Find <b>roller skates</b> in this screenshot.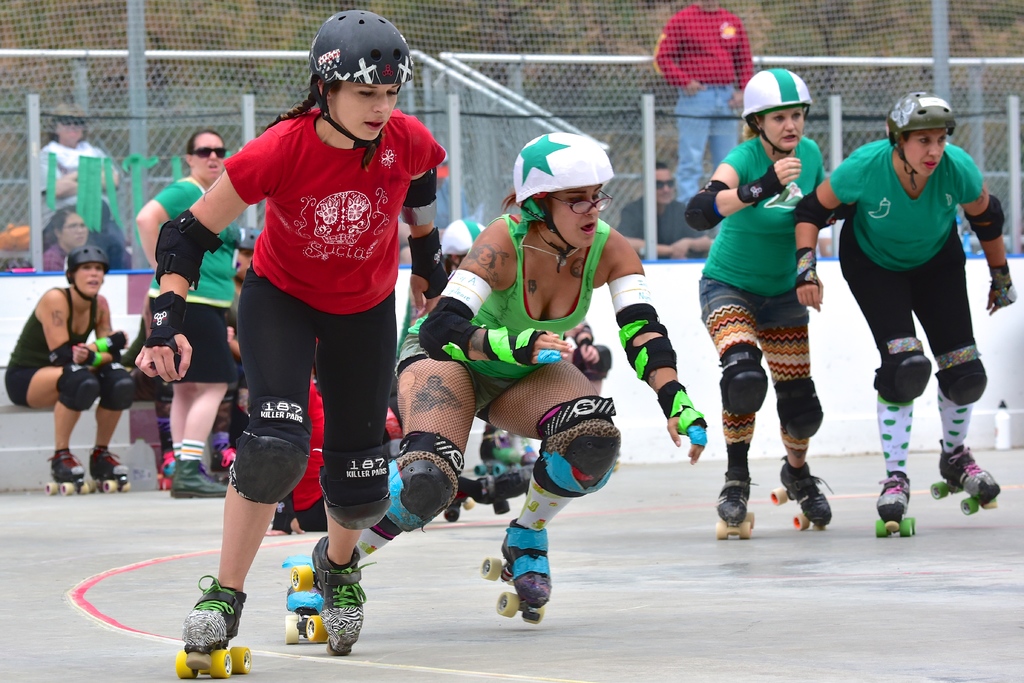
The bounding box for <b>roller skates</b> is bbox=(441, 493, 484, 524).
